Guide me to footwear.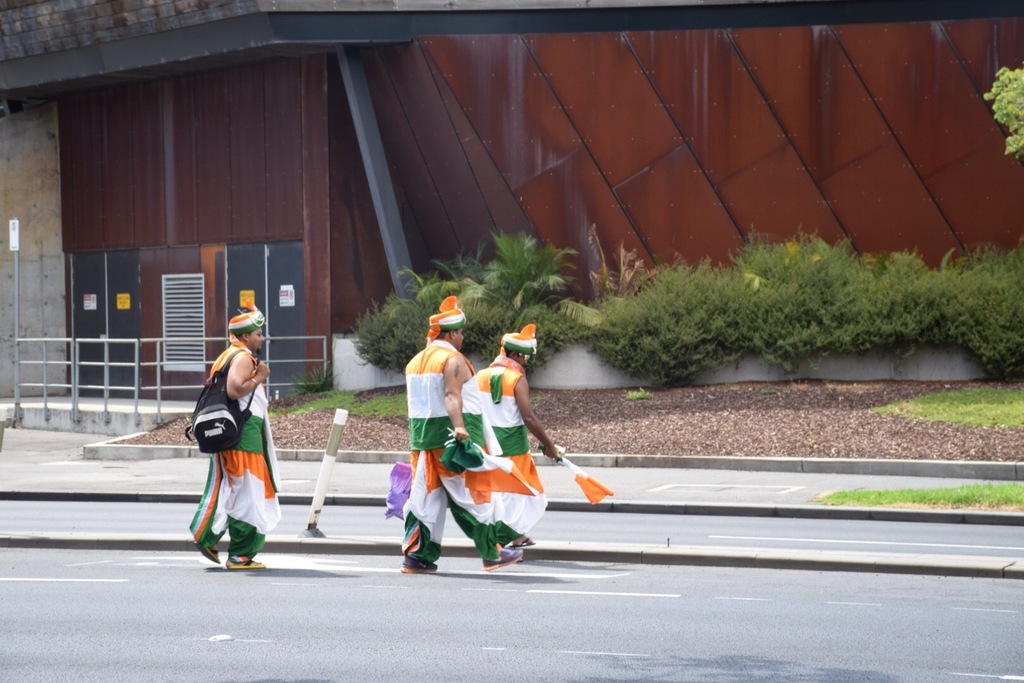
Guidance: l=398, t=557, r=438, b=572.
